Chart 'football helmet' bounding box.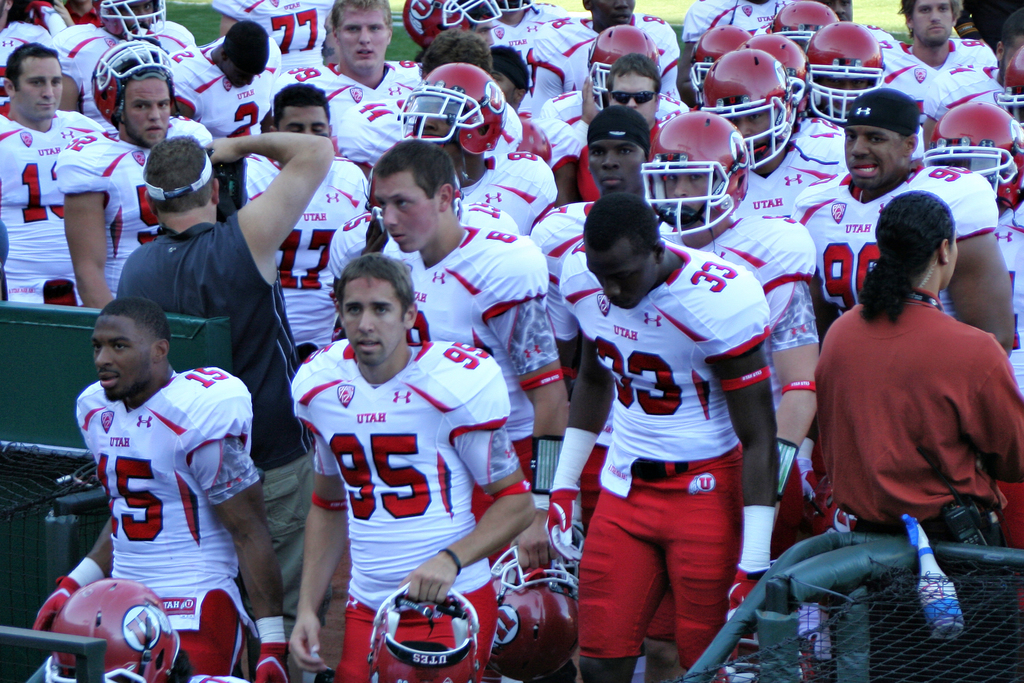
Charted: <box>88,35,174,130</box>.
